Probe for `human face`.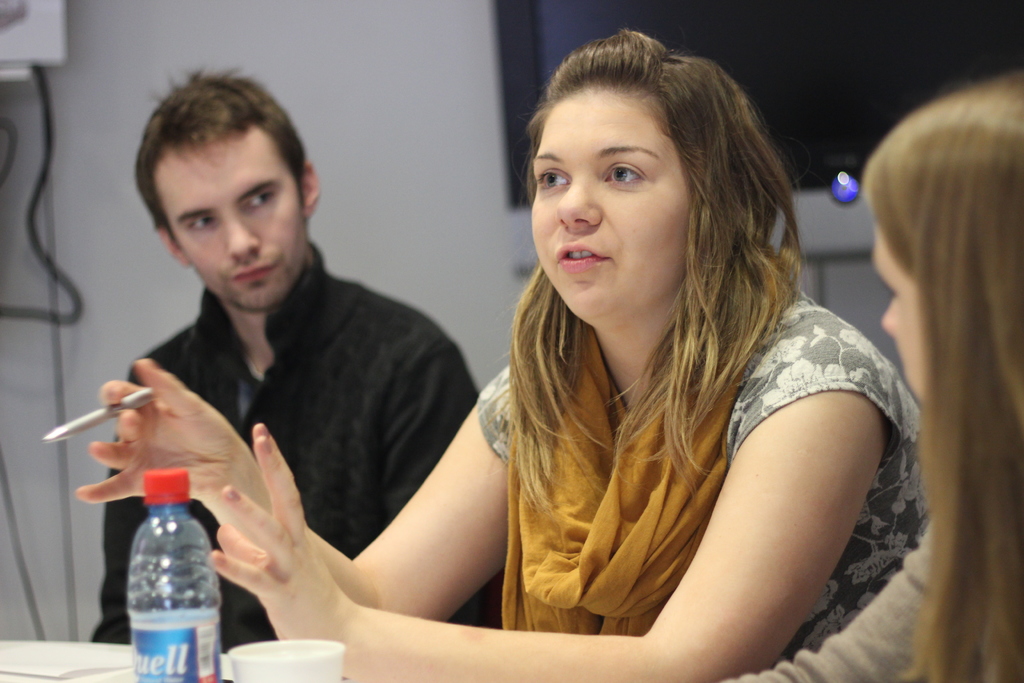
Probe result: pyautogui.locateOnScreen(874, 226, 926, 399).
